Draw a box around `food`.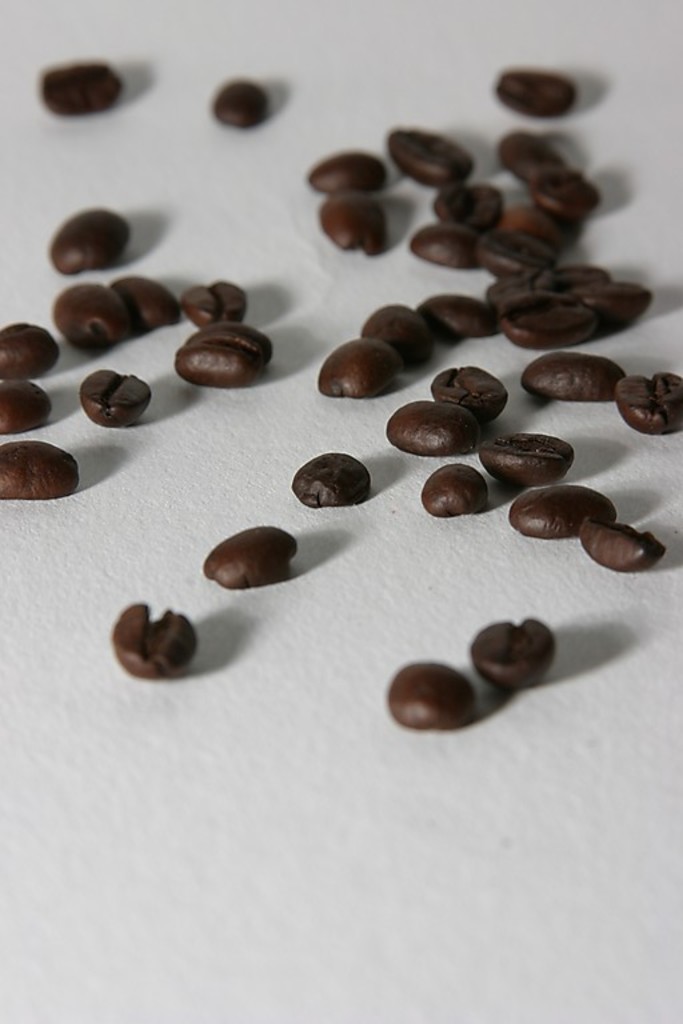
select_region(476, 431, 582, 487).
